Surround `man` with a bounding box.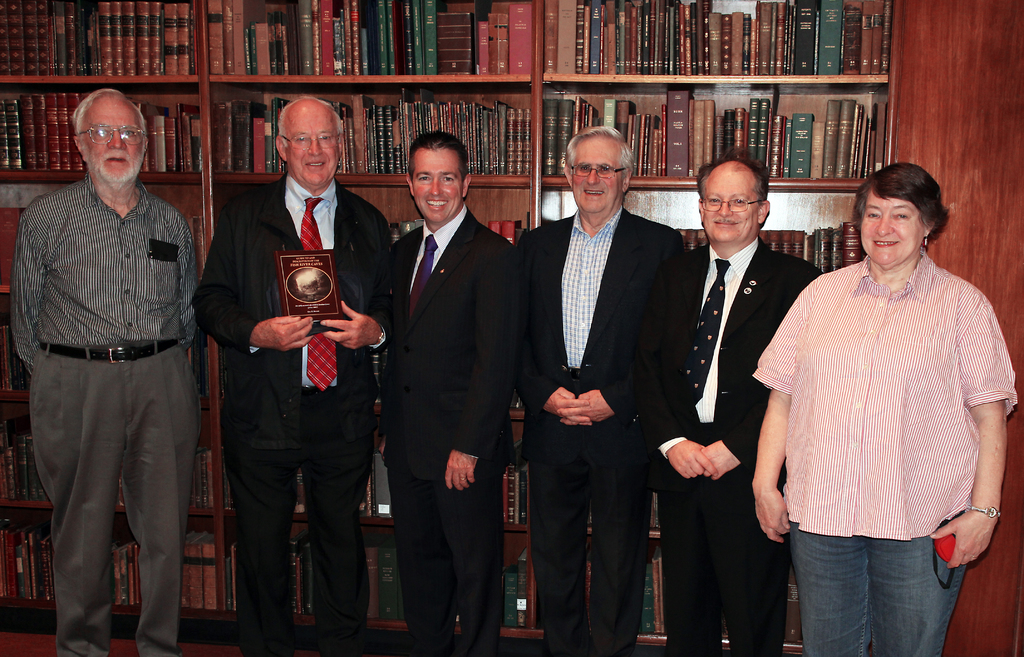
region(520, 127, 690, 656).
